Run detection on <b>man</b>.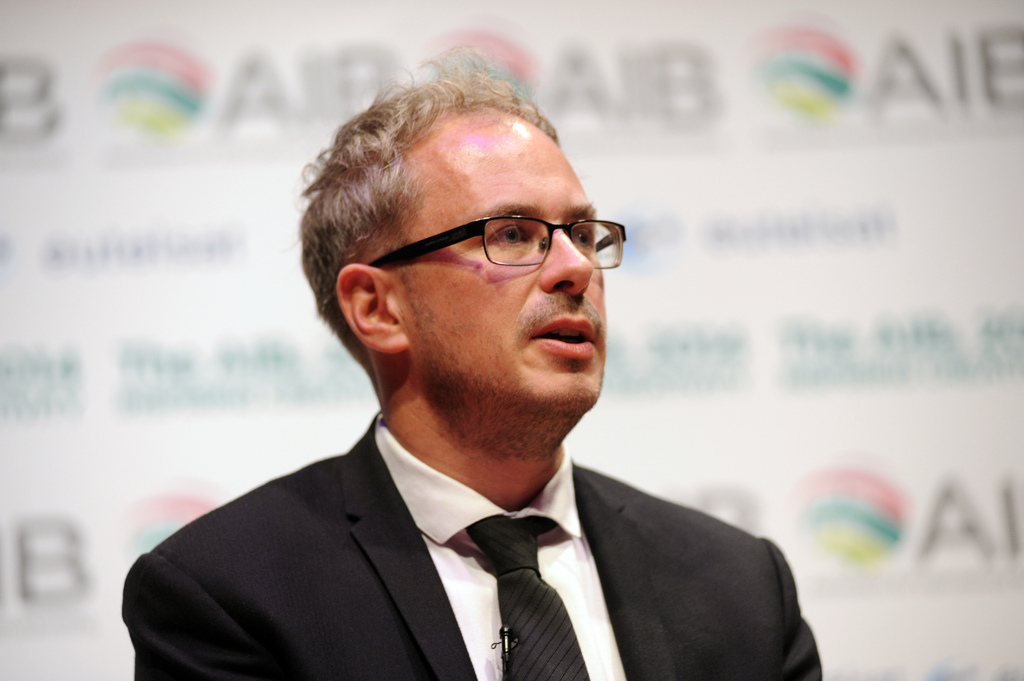
Result: bbox(95, 81, 835, 672).
